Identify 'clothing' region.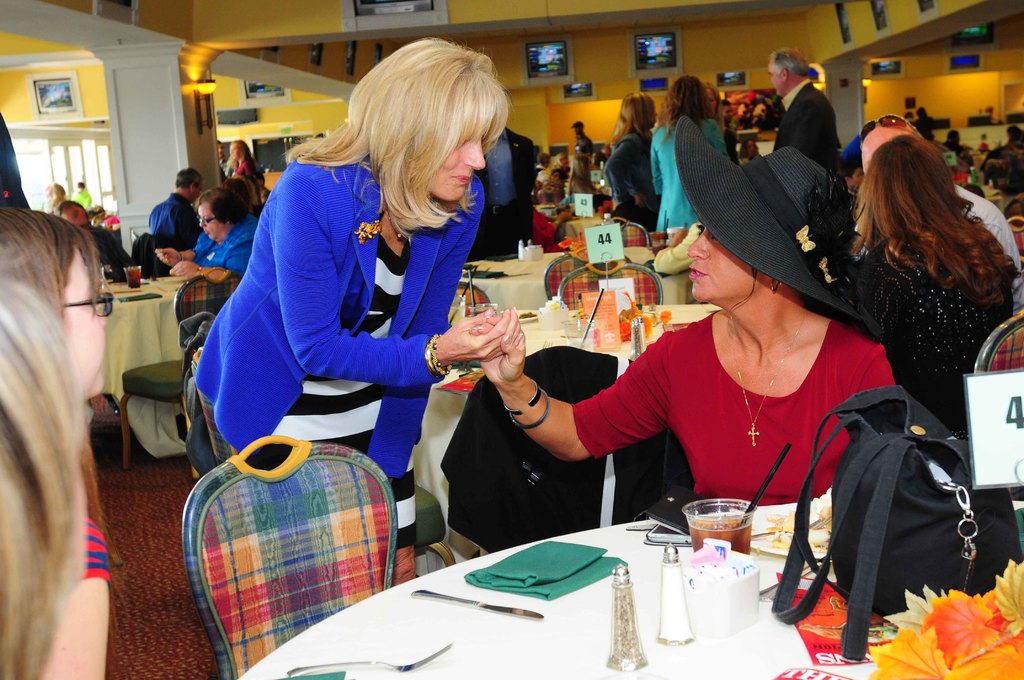
Region: locate(852, 182, 1023, 310).
